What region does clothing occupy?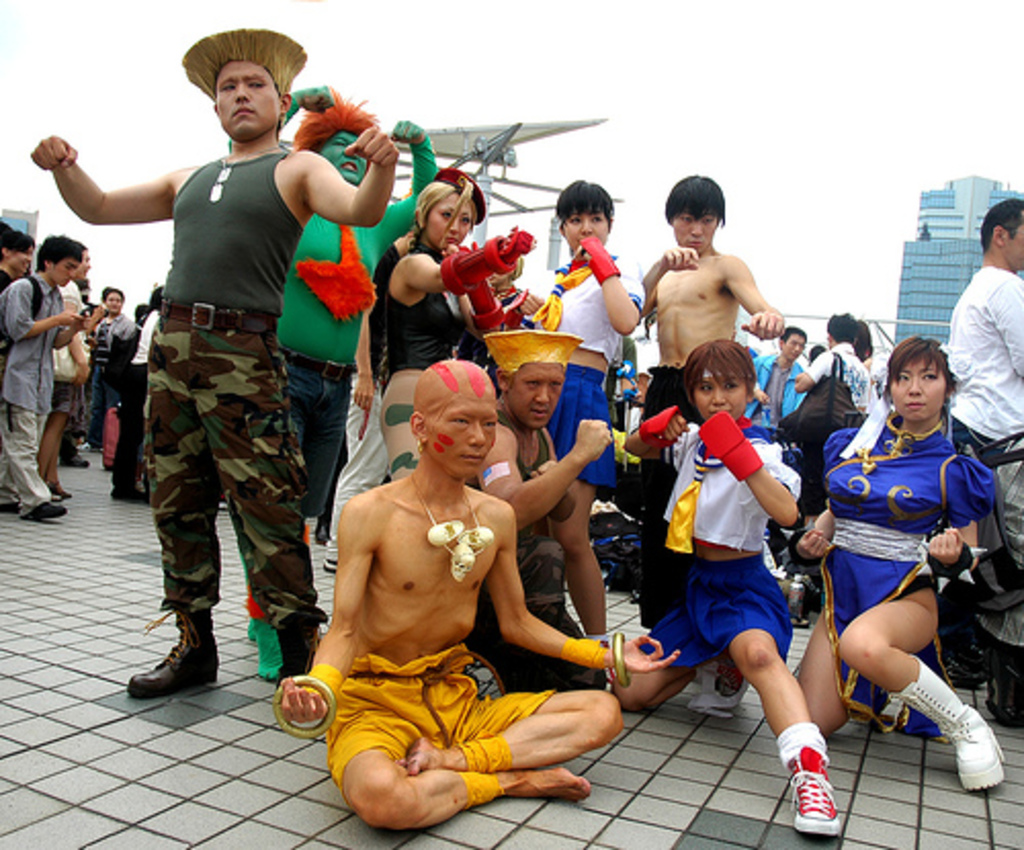
(524, 260, 641, 485).
